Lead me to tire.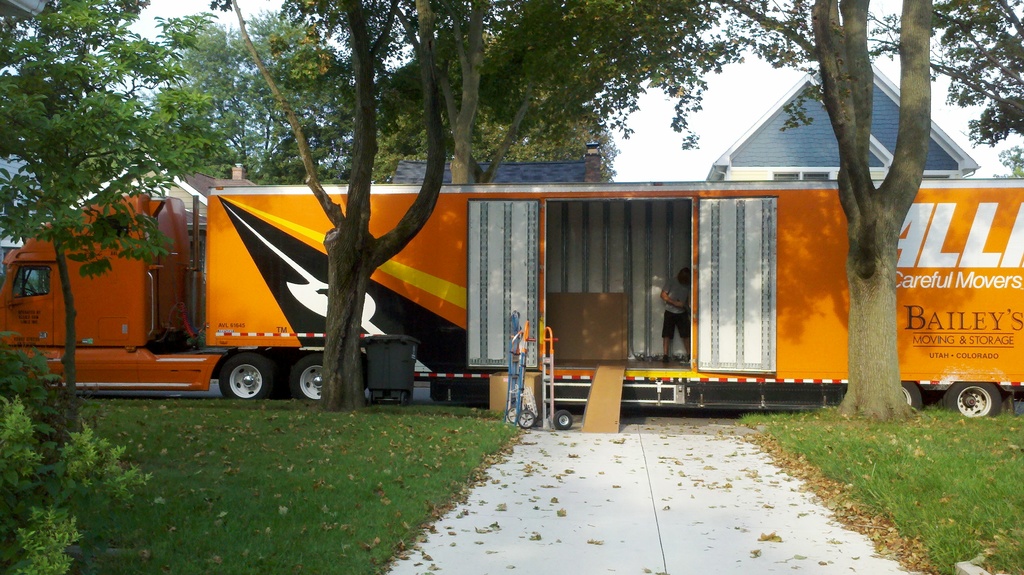
Lead to left=518, top=408, right=541, bottom=428.
